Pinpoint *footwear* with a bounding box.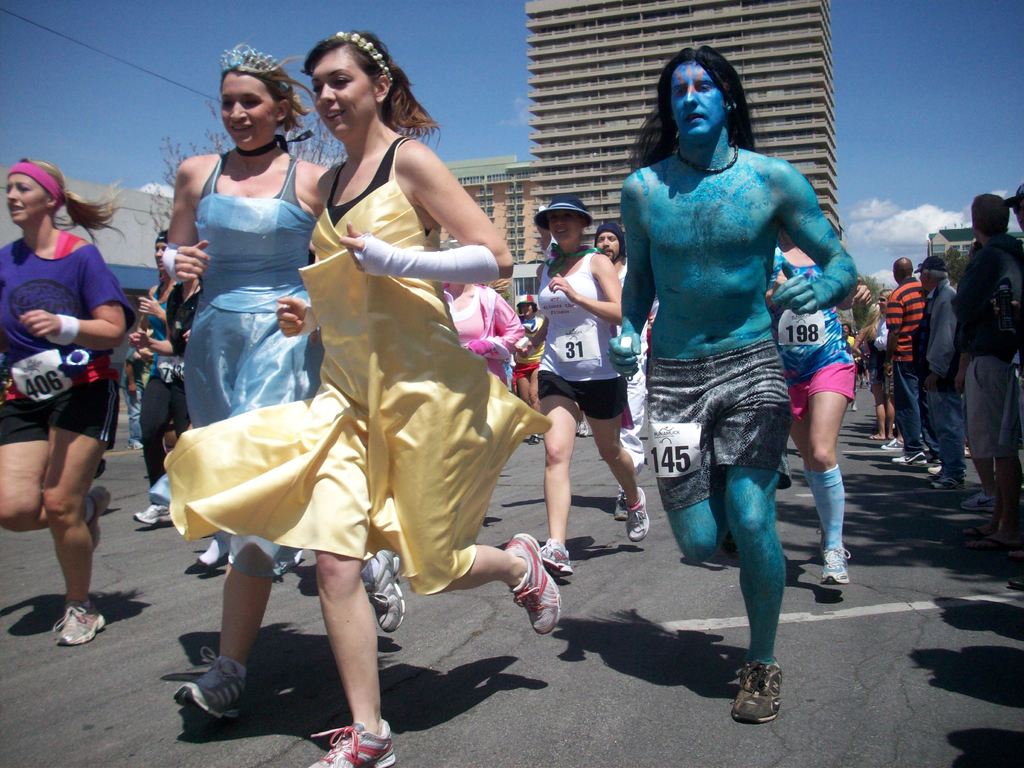
363:552:404:637.
